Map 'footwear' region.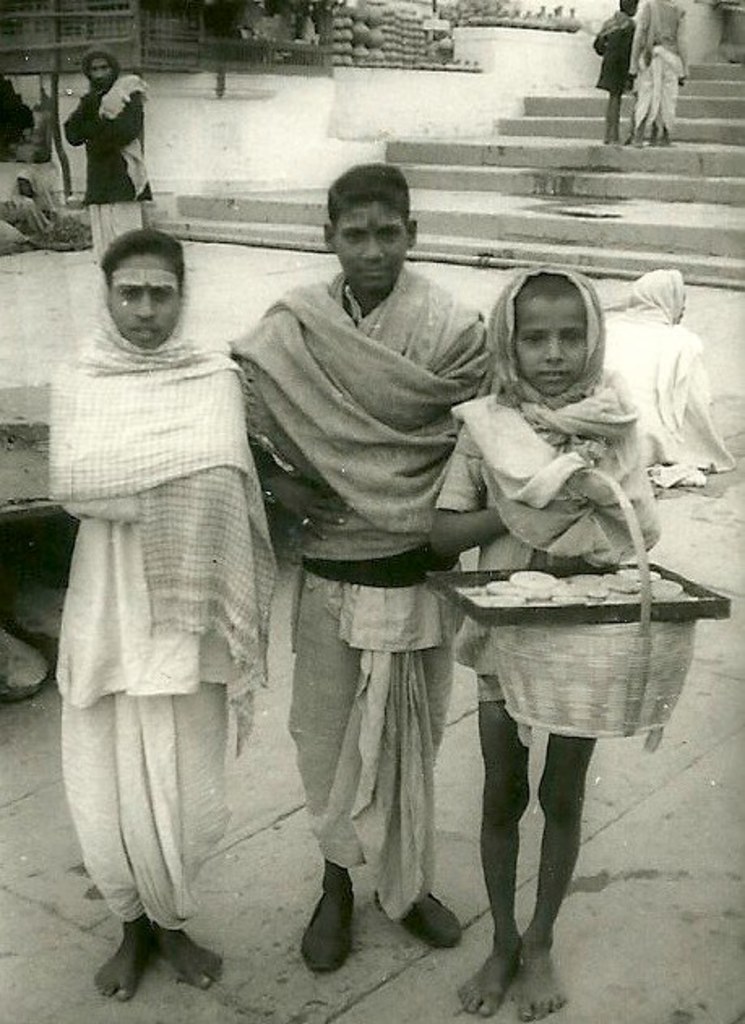
Mapped to crop(372, 896, 464, 943).
